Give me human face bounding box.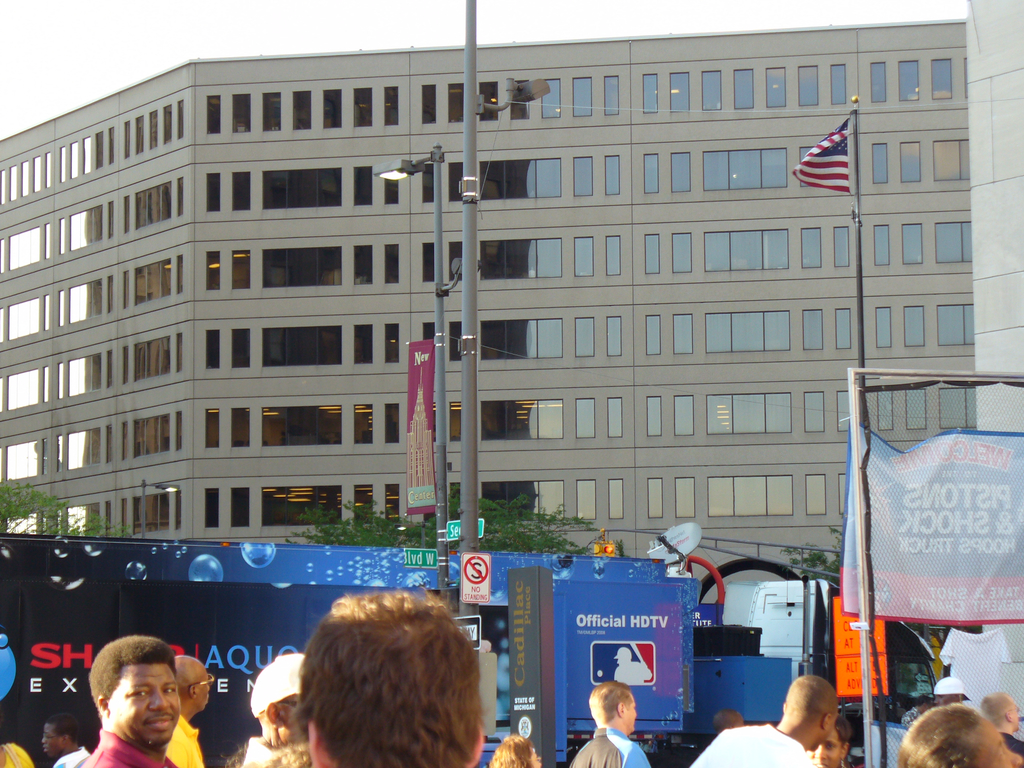
{"left": 42, "top": 724, "right": 62, "bottom": 757}.
